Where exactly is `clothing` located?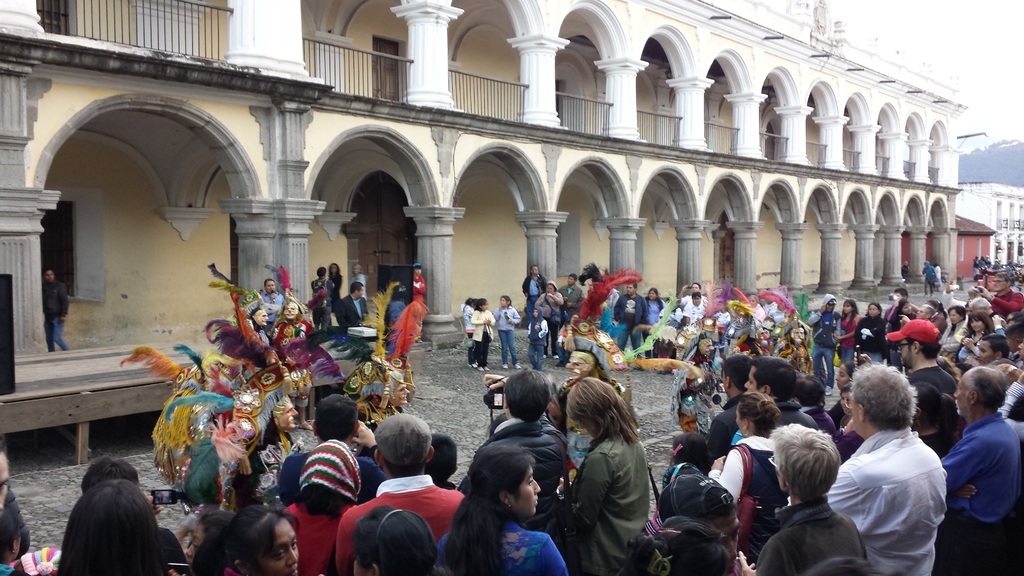
Its bounding box is l=834, t=315, r=858, b=366.
